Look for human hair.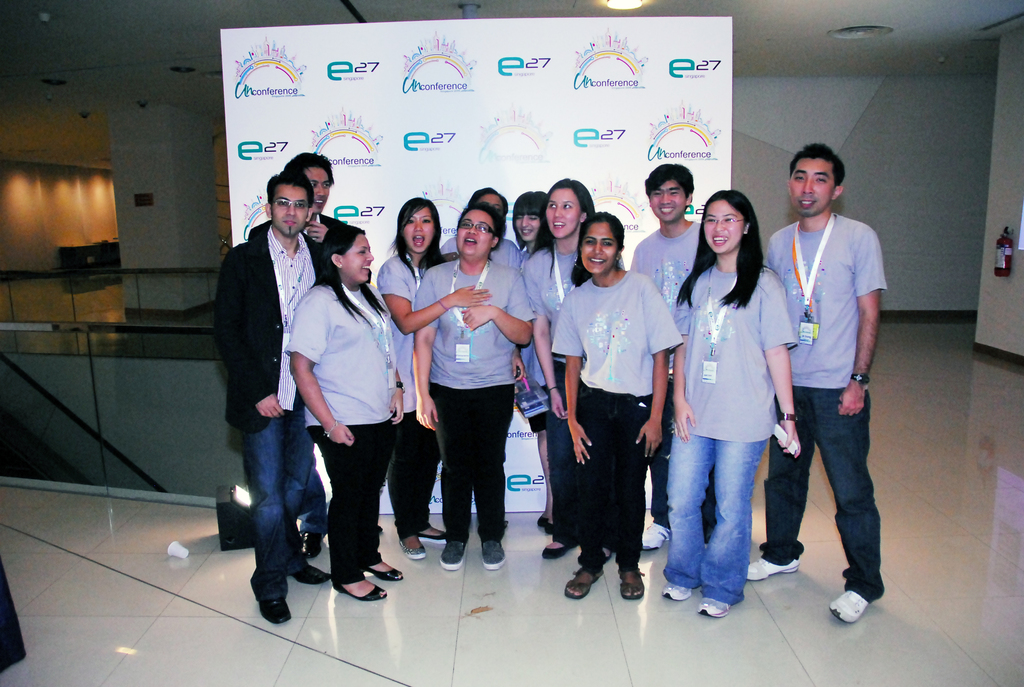
Found: (644,163,694,196).
